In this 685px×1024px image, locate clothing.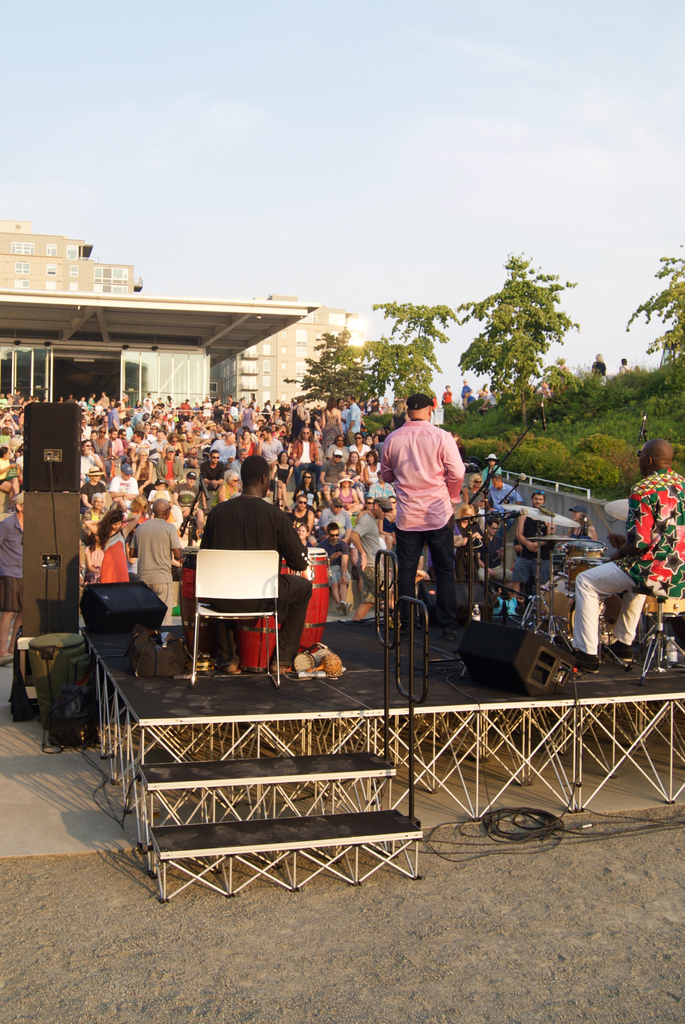
Bounding box: (318,508,351,532).
